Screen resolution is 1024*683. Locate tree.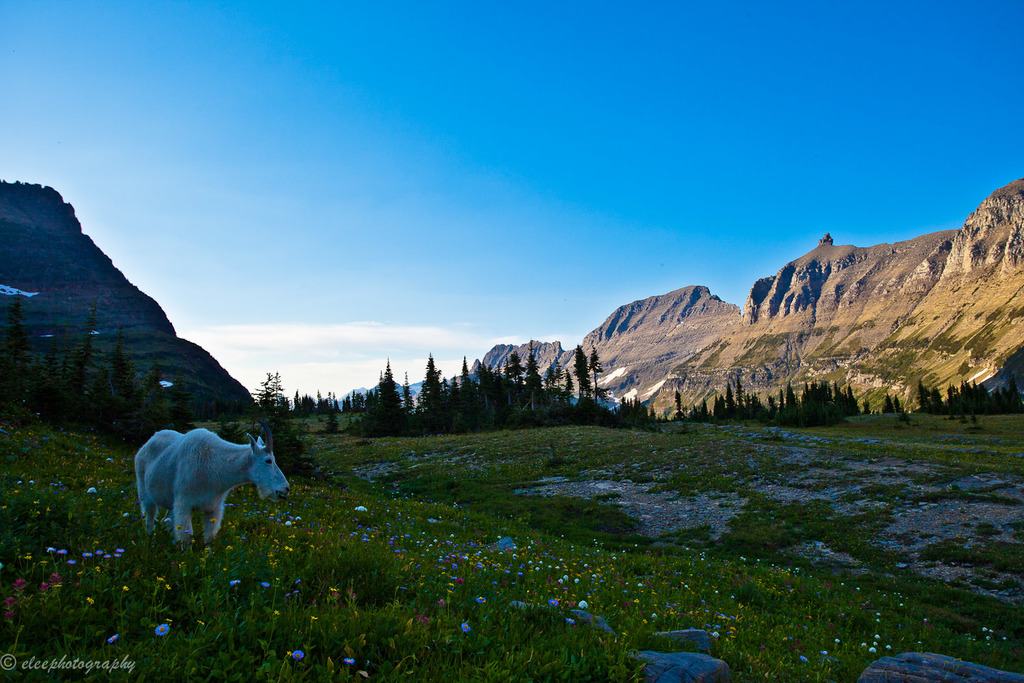
bbox(672, 387, 694, 421).
